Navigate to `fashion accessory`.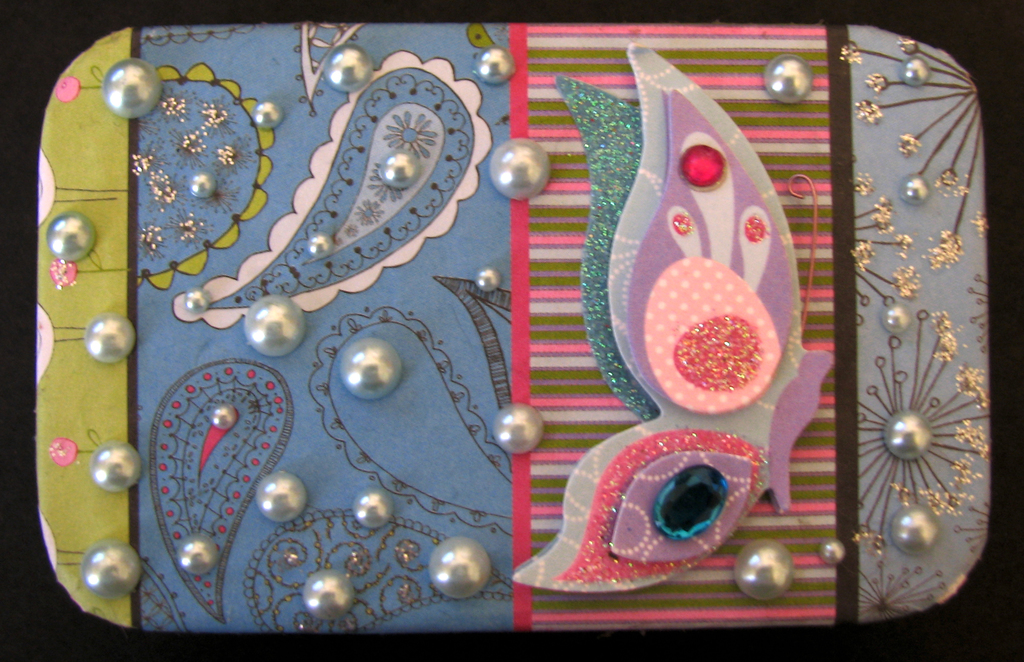
Navigation target: x1=473 y1=266 x2=499 y2=295.
